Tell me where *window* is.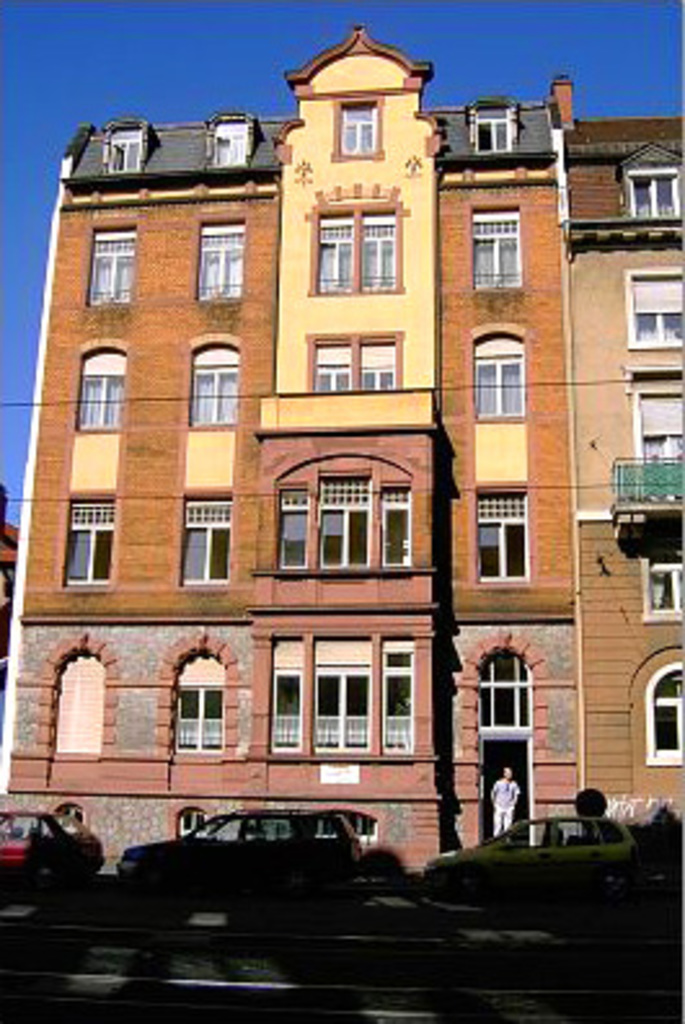
*window* is at [220, 124, 251, 178].
